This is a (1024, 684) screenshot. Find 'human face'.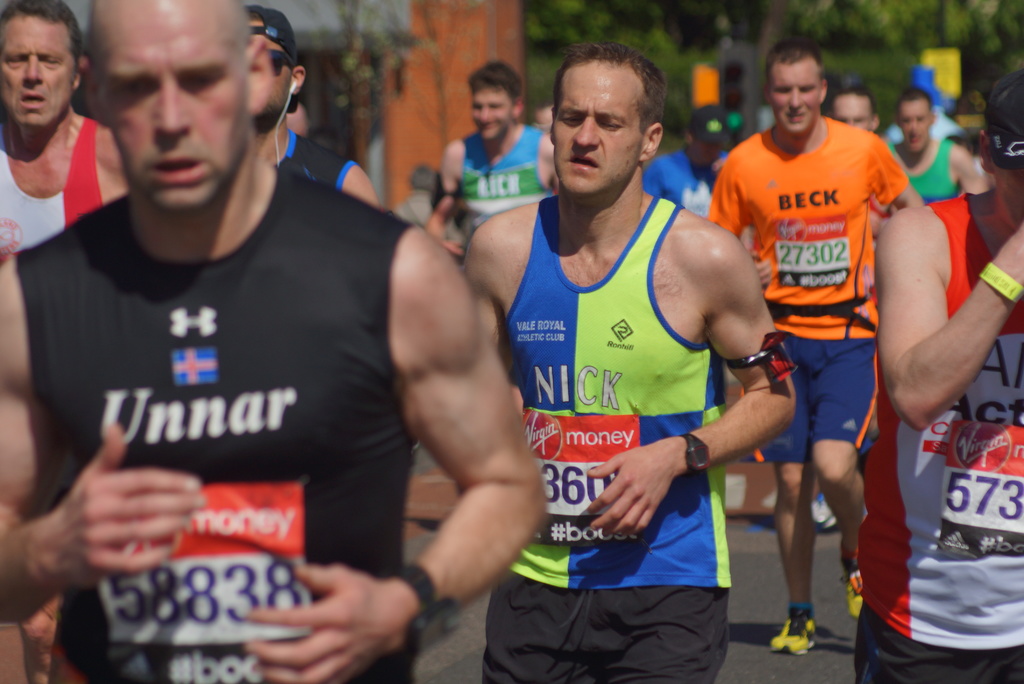
Bounding box: (x1=556, y1=60, x2=646, y2=195).
